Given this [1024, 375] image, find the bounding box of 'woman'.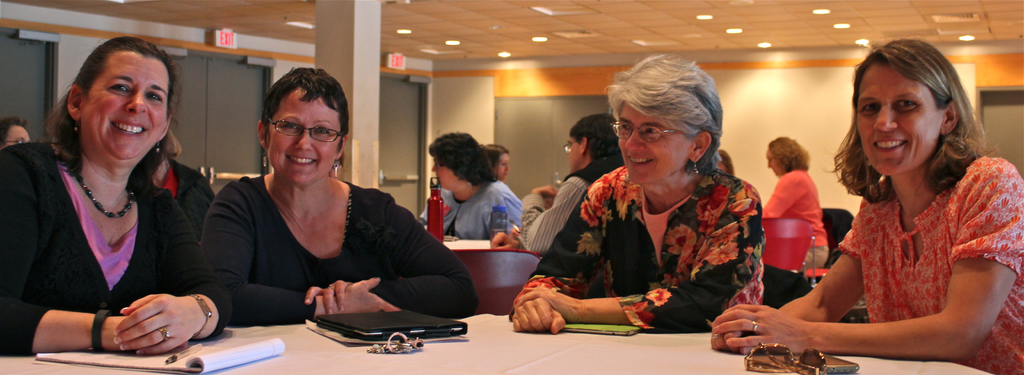
detection(419, 134, 529, 234).
